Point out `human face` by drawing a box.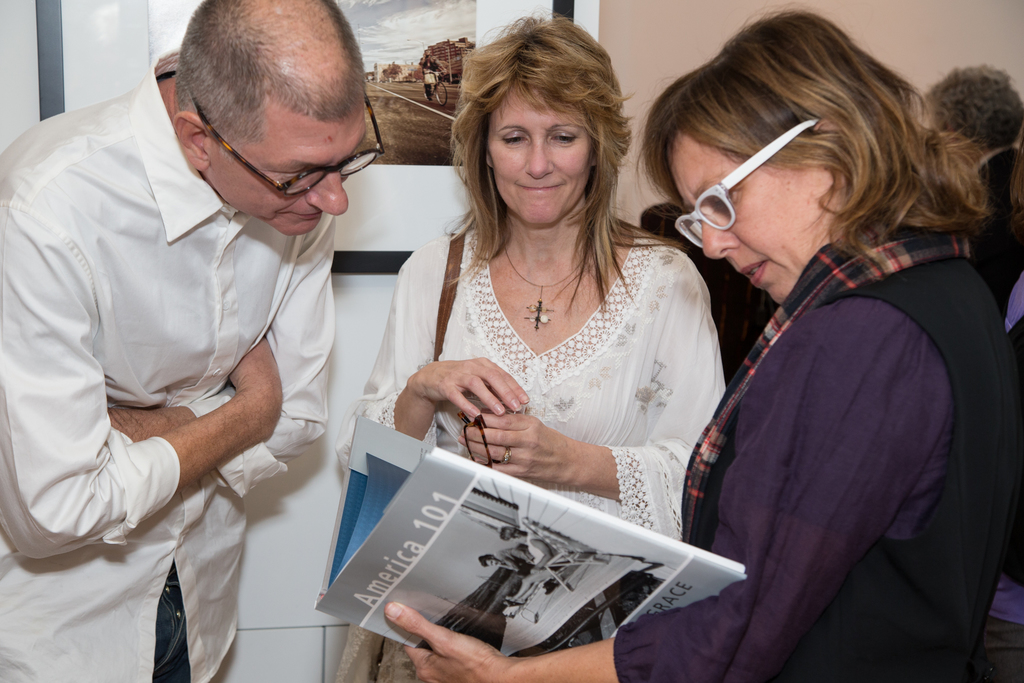
[689, 136, 829, 293].
